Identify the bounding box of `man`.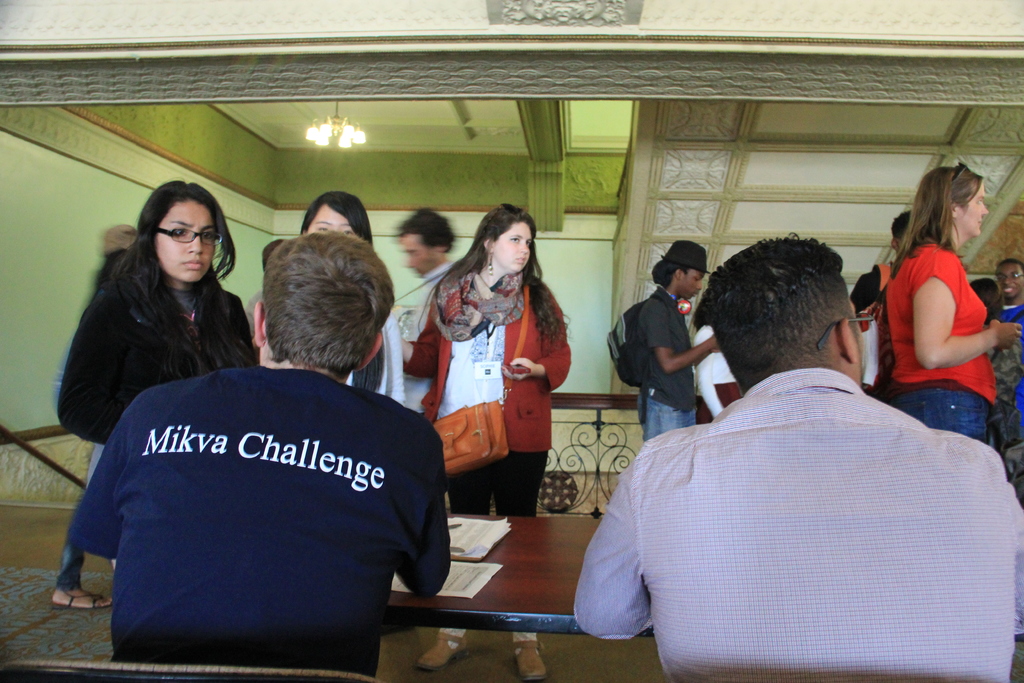
crop(390, 204, 456, 413).
